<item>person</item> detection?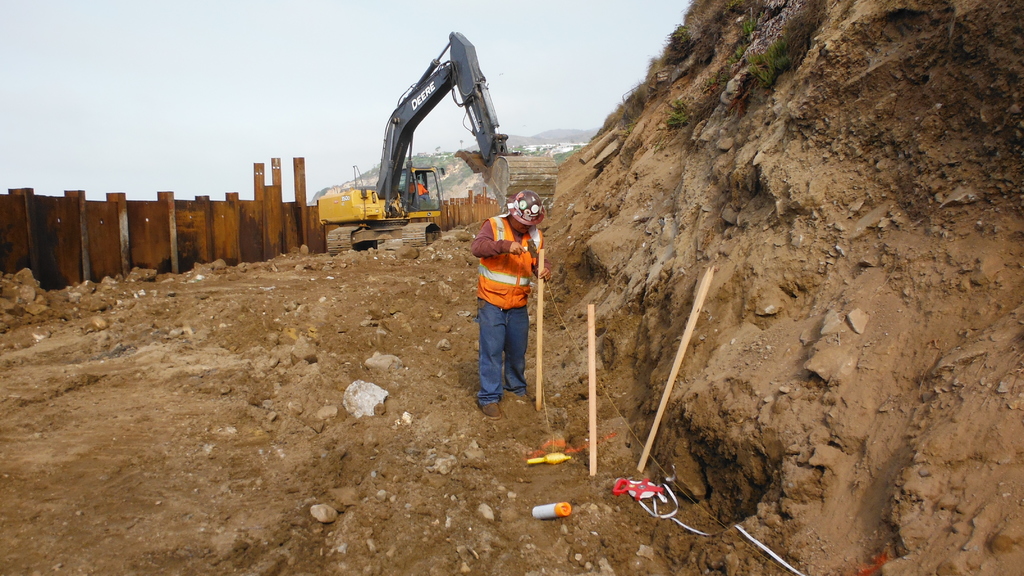
471, 166, 543, 415
